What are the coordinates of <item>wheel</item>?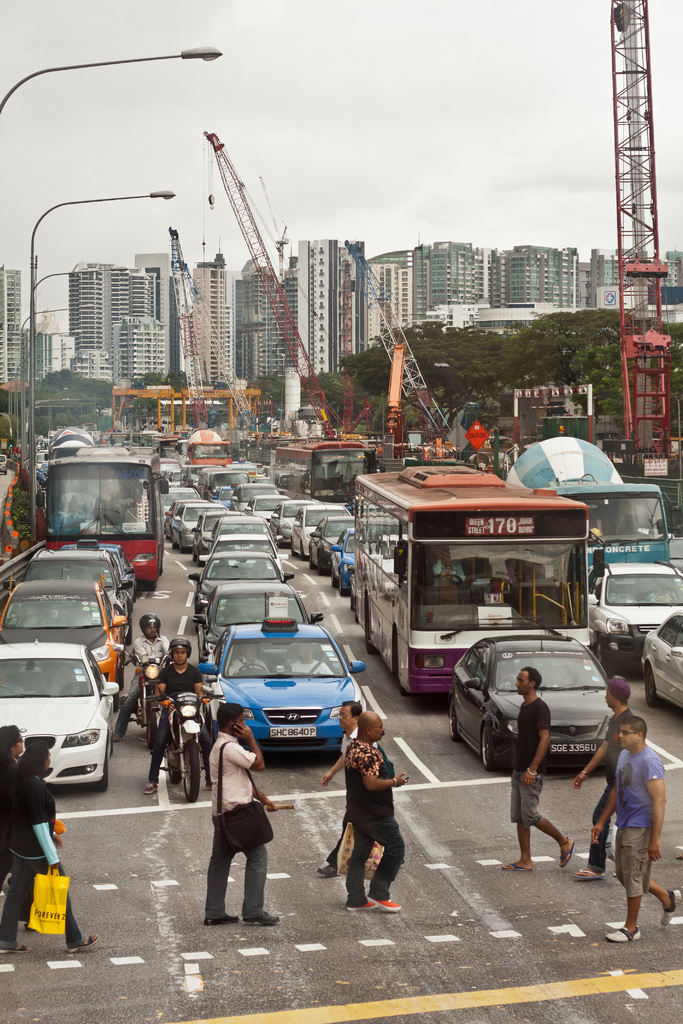
crop(178, 538, 187, 554).
